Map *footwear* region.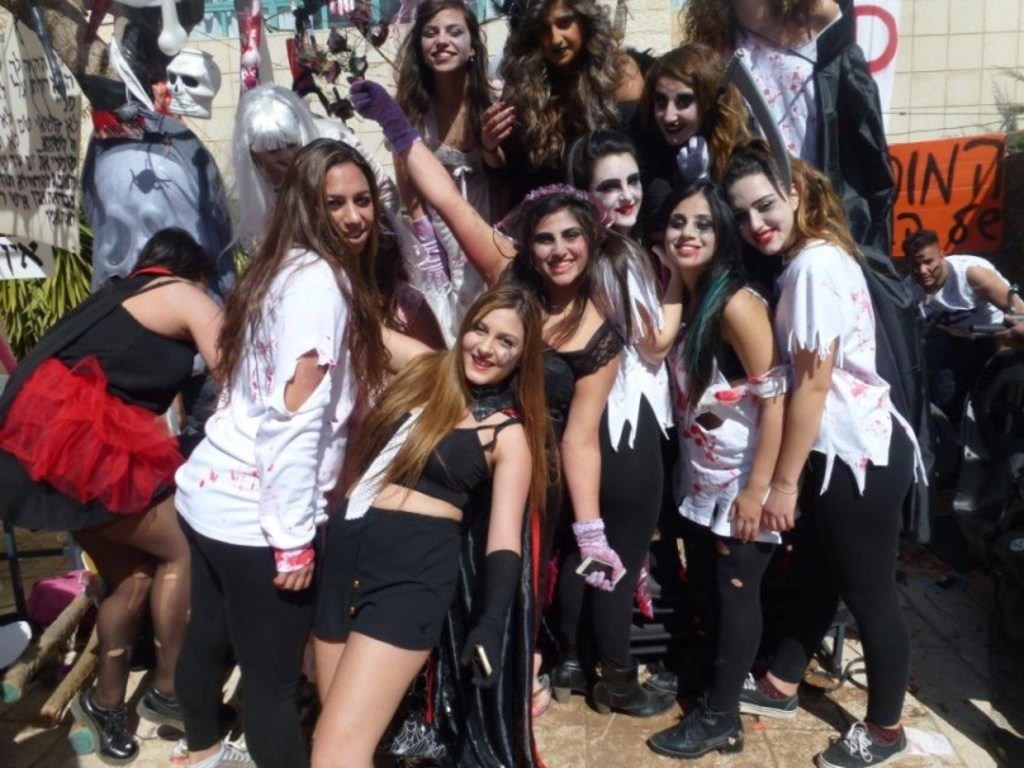
Mapped to select_region(815, 716, 910, 767).
